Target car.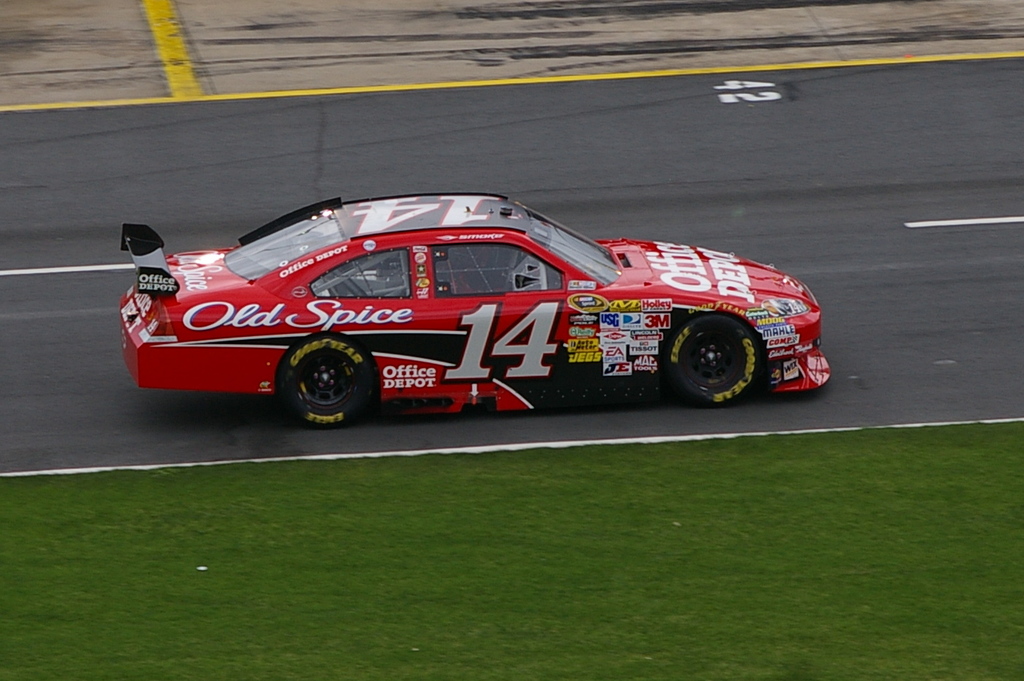
Target region: (105, 192, 842, 435).
